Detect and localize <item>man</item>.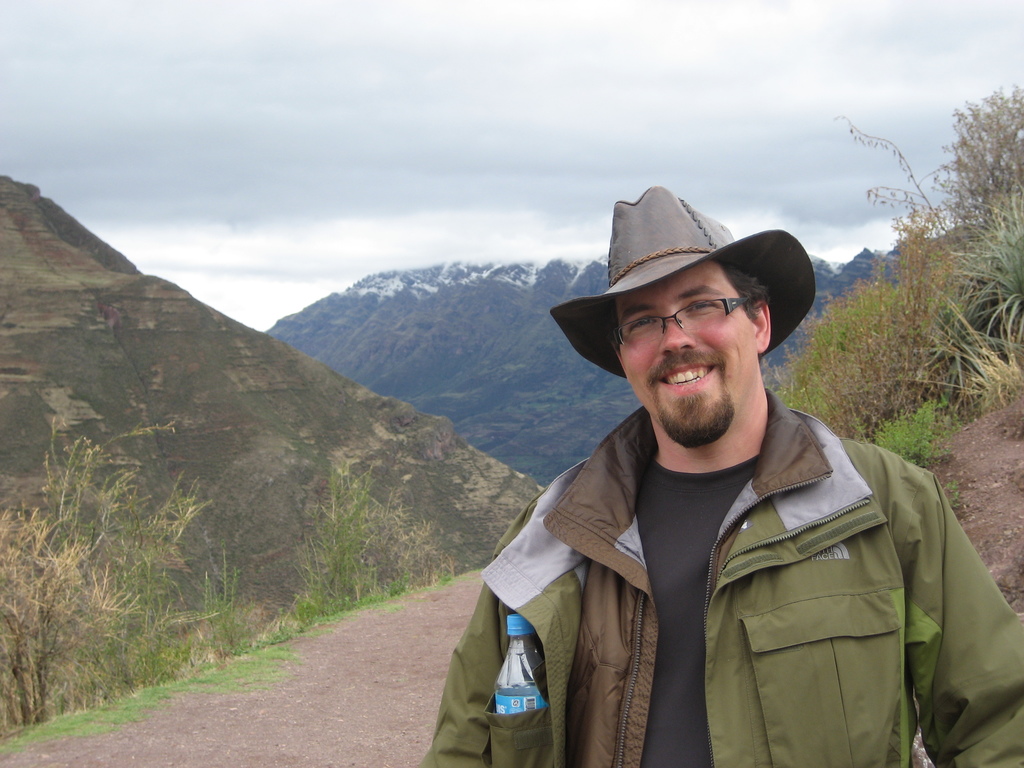
Localized at 440,179,1005,767.
